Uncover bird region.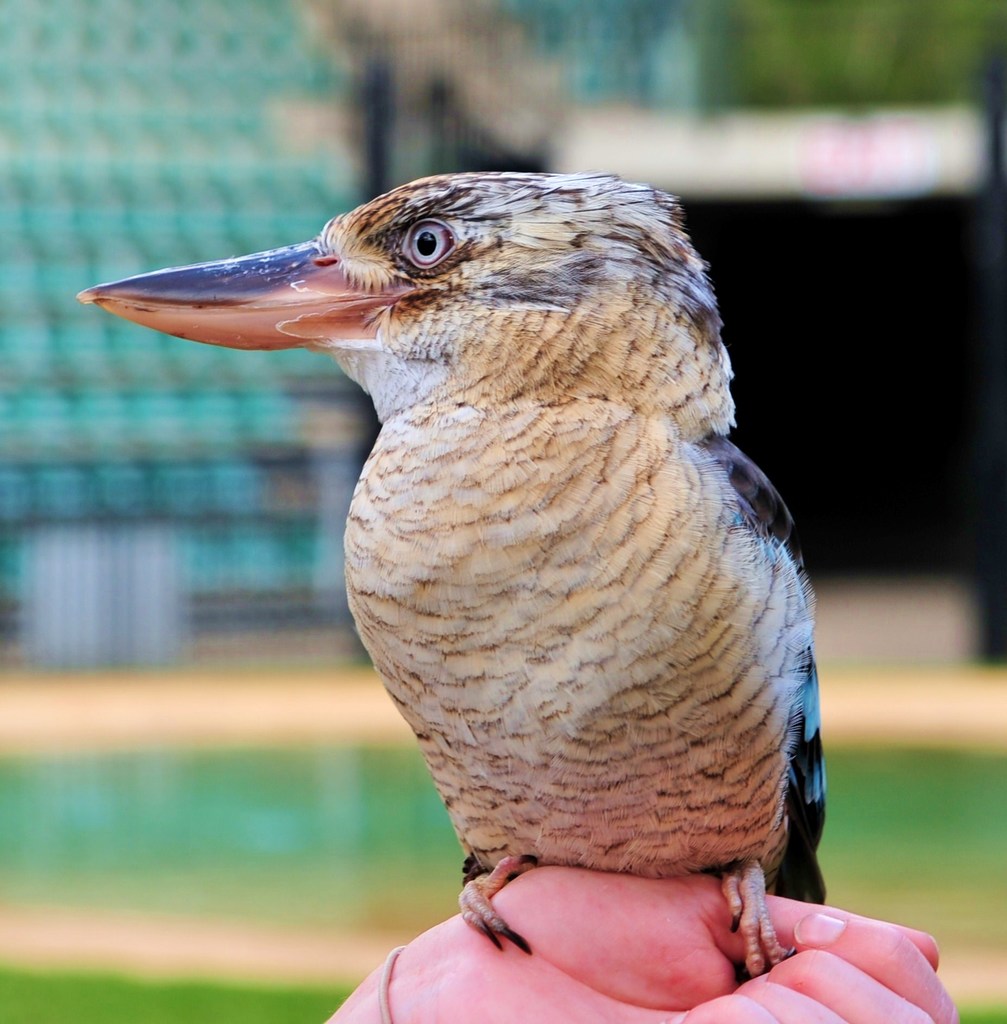
Uncovered: Rect(62, 162, 837, 996).
